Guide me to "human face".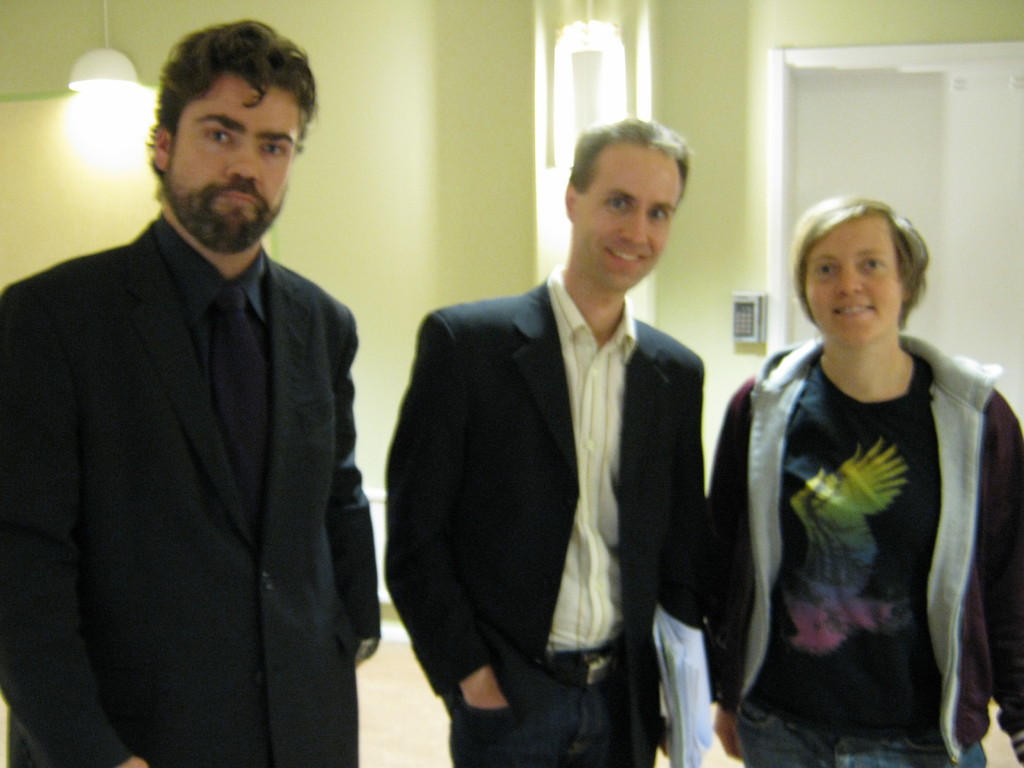
Guidance: [left=577, top=140, right=682, bottom=296].
